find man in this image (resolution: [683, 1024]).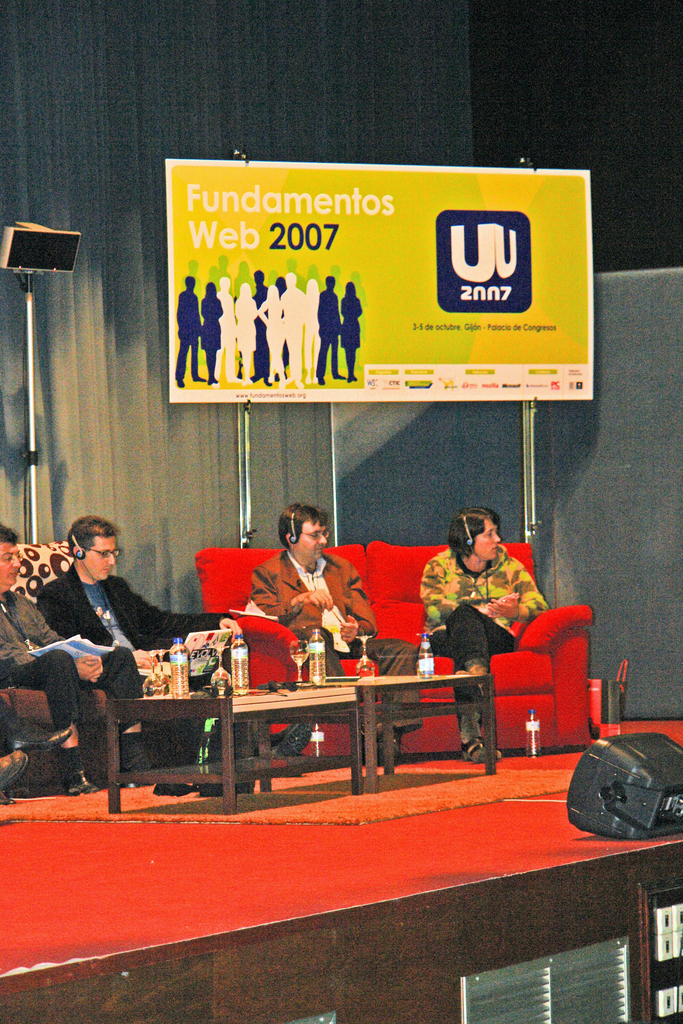
Rect(248, 495, 426, 771).
